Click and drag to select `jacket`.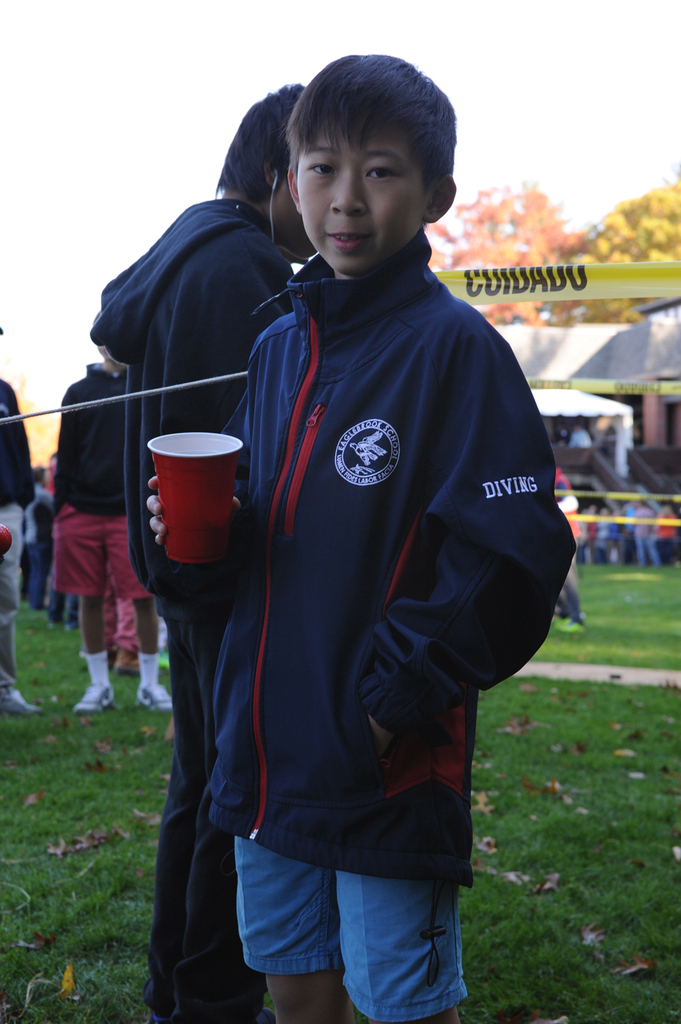
Selection: x1=91 y1=194 x2=303 y2=621.
